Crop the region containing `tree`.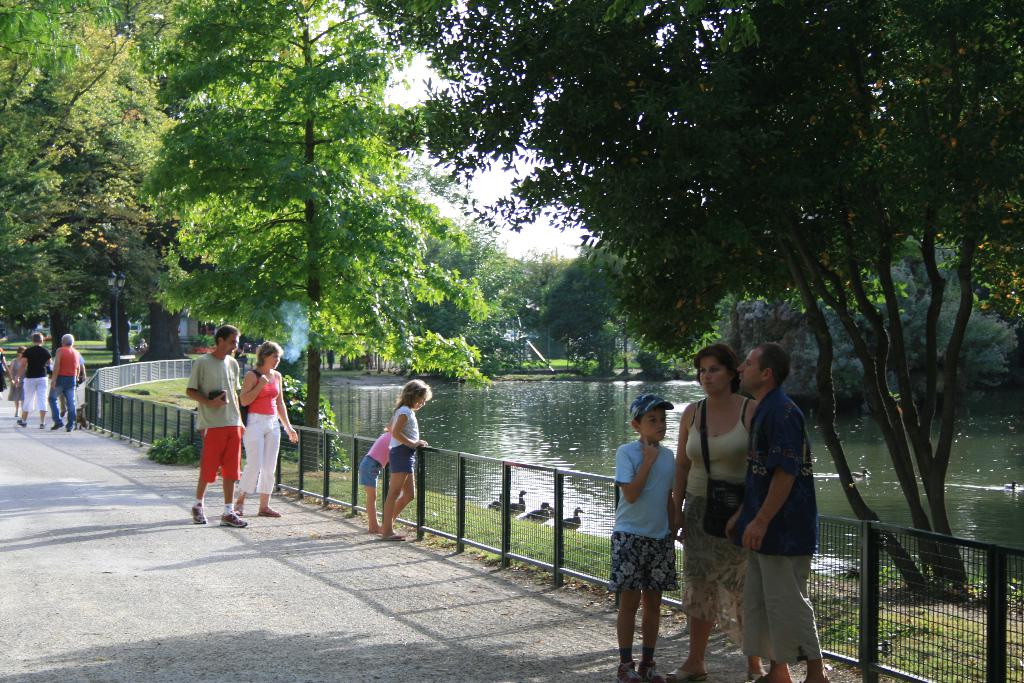
Crop region: region(0, 0, 127, 412).
